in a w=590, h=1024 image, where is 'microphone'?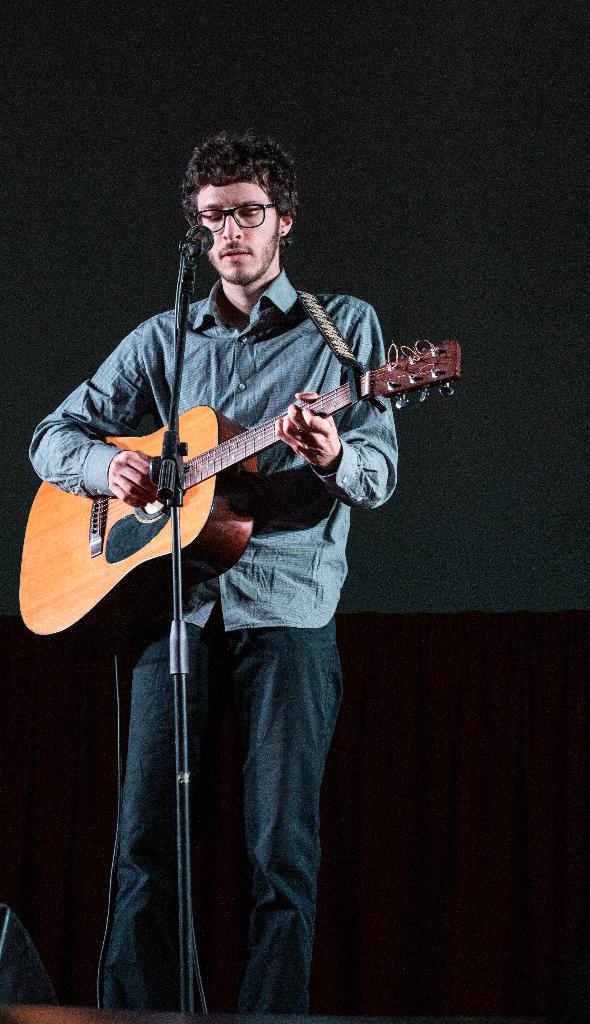
box=[184, 225, 212, 256].
